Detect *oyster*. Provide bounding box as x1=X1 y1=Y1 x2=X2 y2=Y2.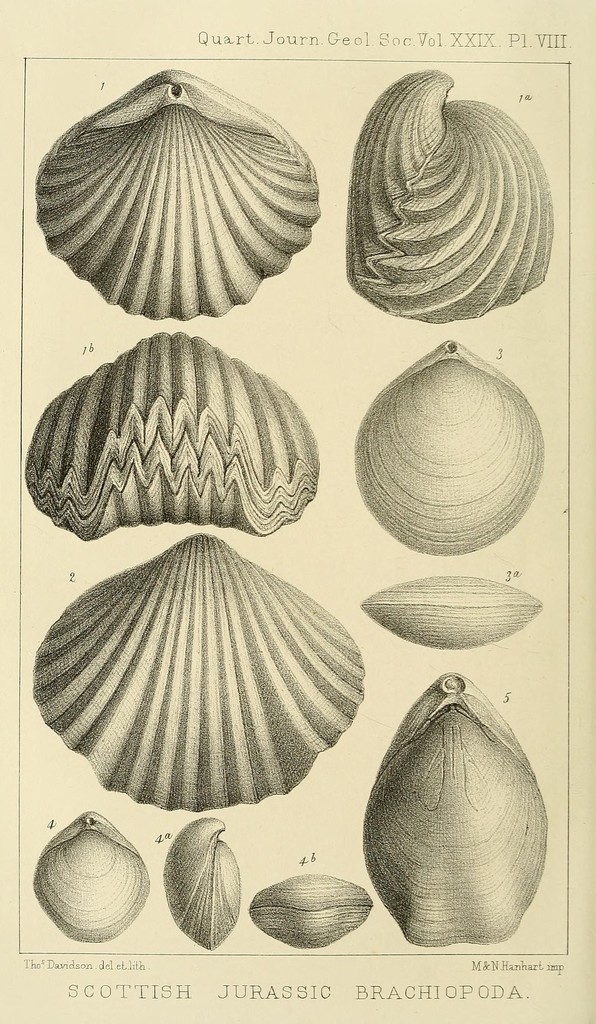
x1=166 y1=813 x2=245 y2=953.
